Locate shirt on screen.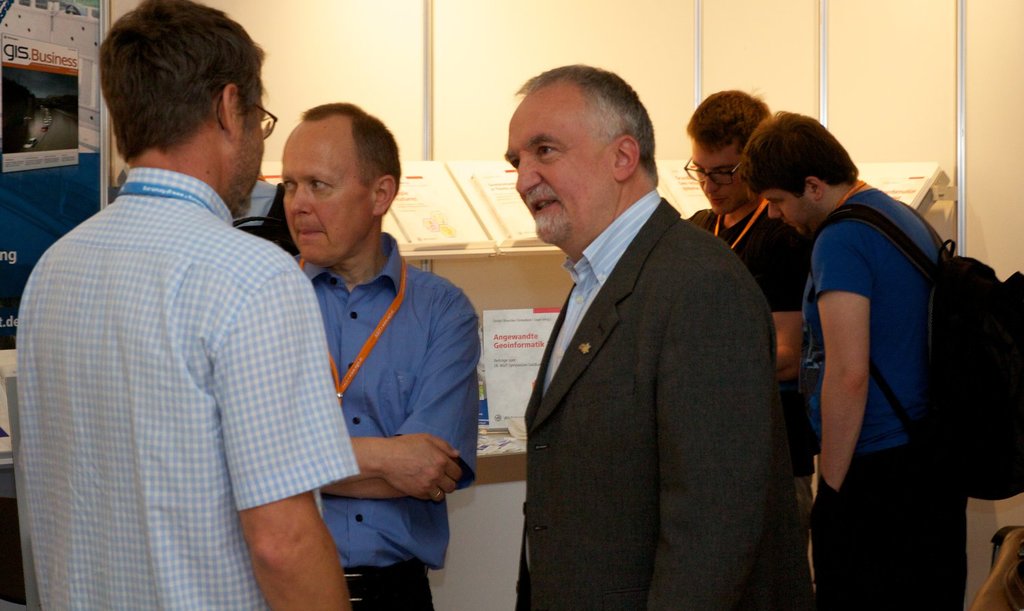
On screen at <region>291, 229, 478, 571</region>.
